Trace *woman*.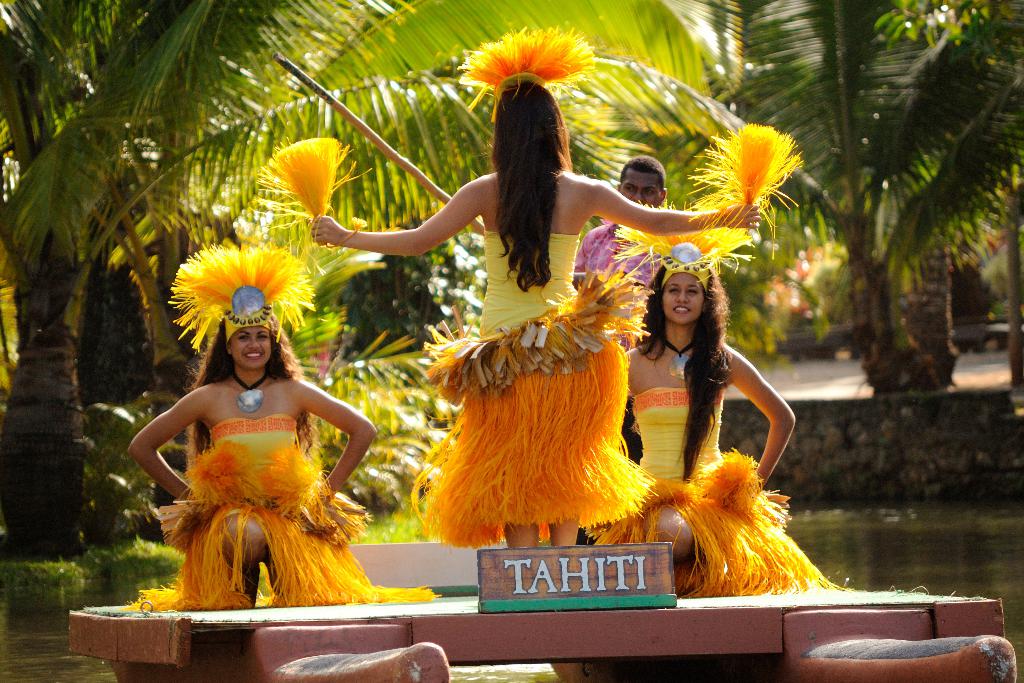
Traced to x1=129 y1=281 x2=385 y2=619.
